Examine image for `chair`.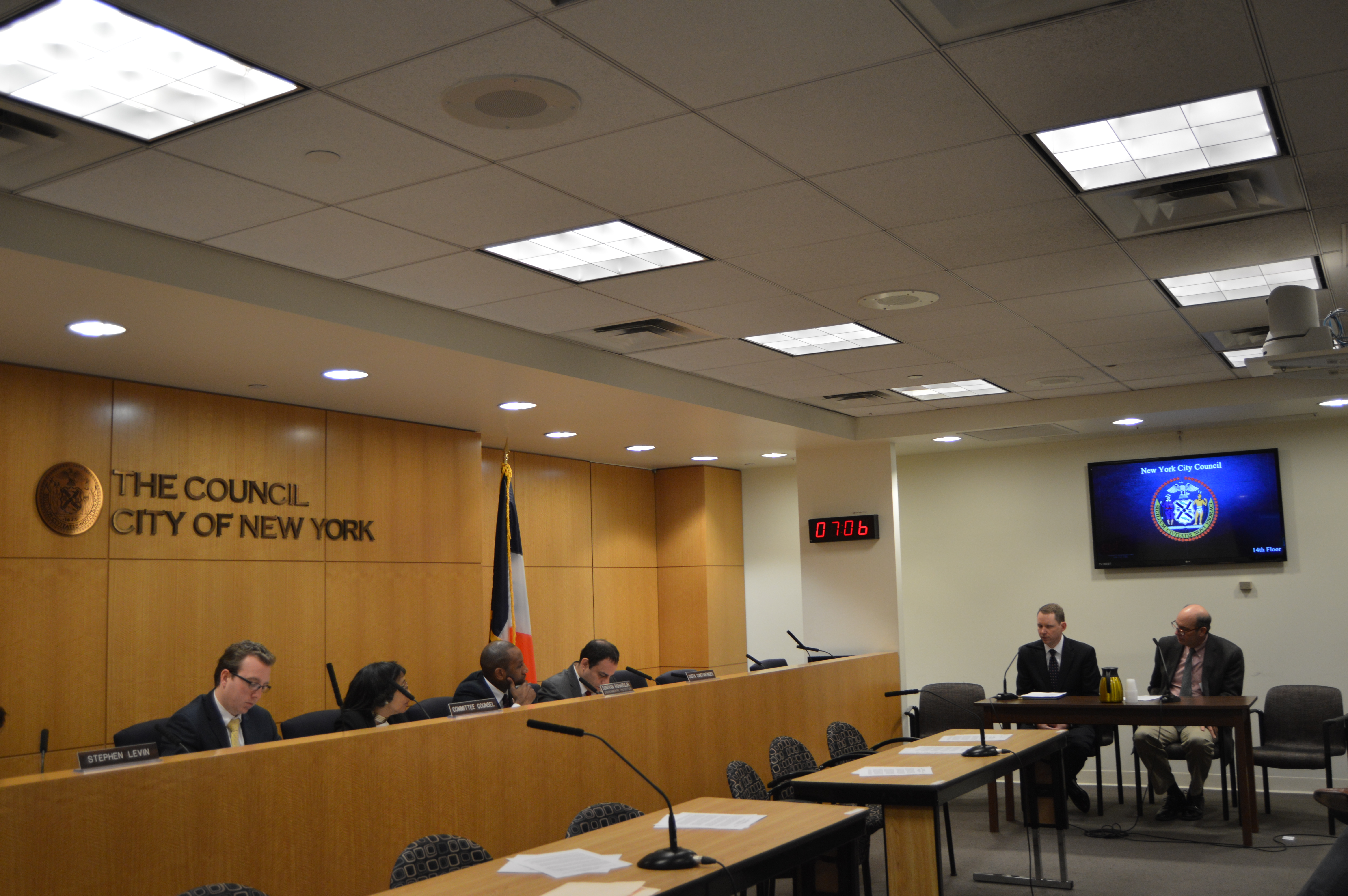
Examination result: l=127, t=180, r=145, b=188.
